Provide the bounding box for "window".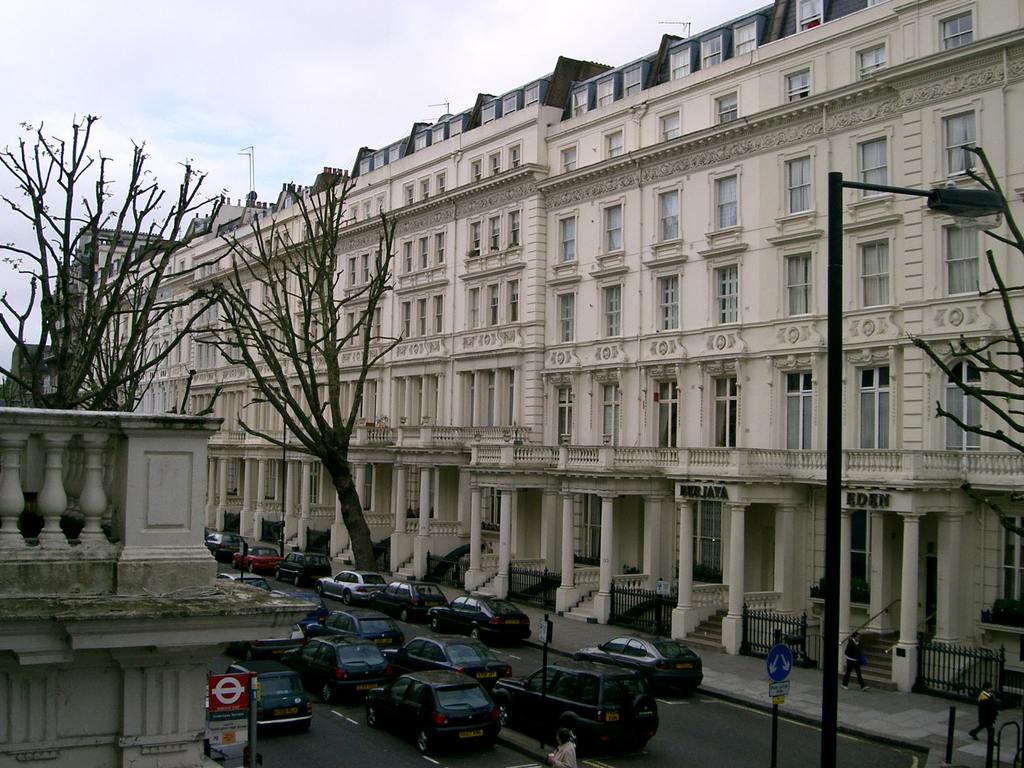
locate(787, 257, 811, 314).
